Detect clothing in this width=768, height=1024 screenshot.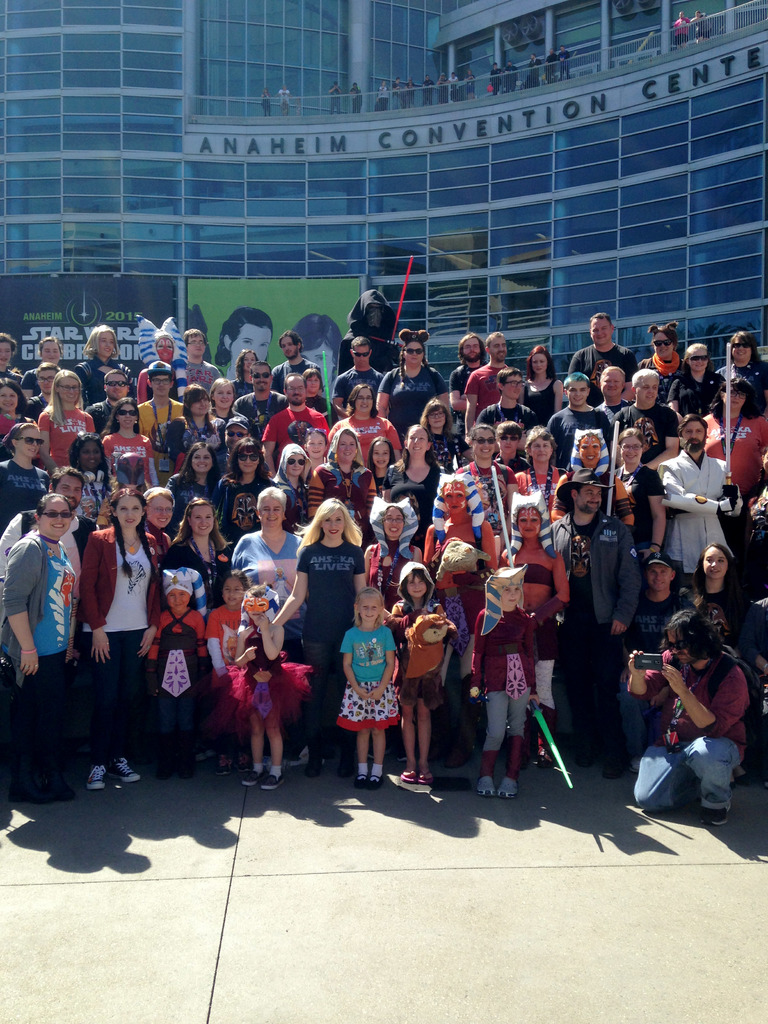
Detection: crop(431, 440, 458, 480).
